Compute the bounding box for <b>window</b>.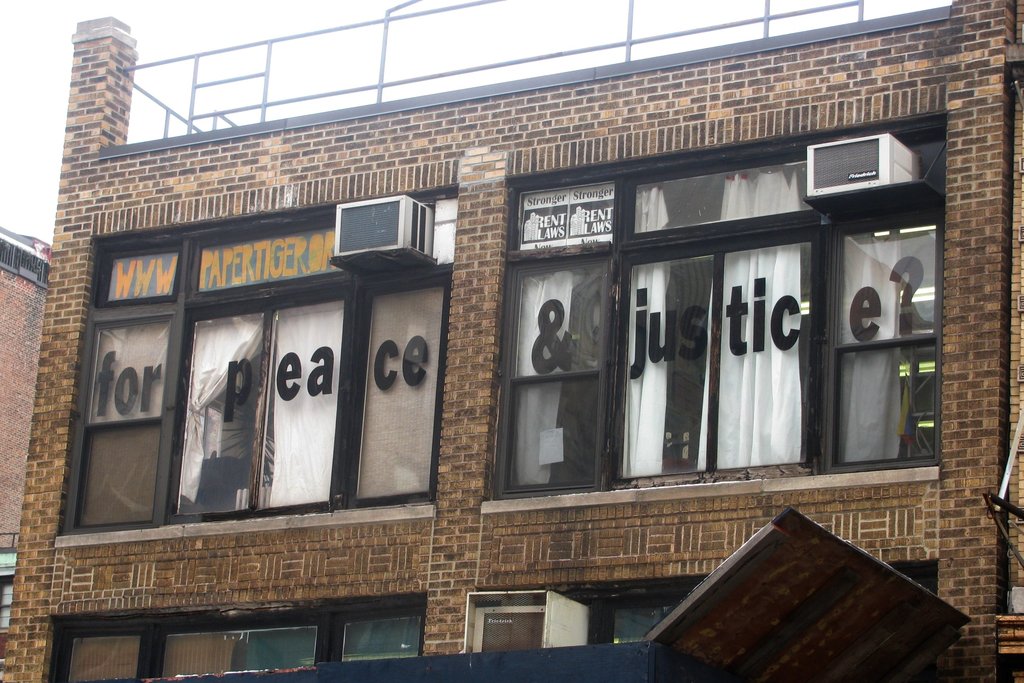
rect(63, 188, 461, 543).
